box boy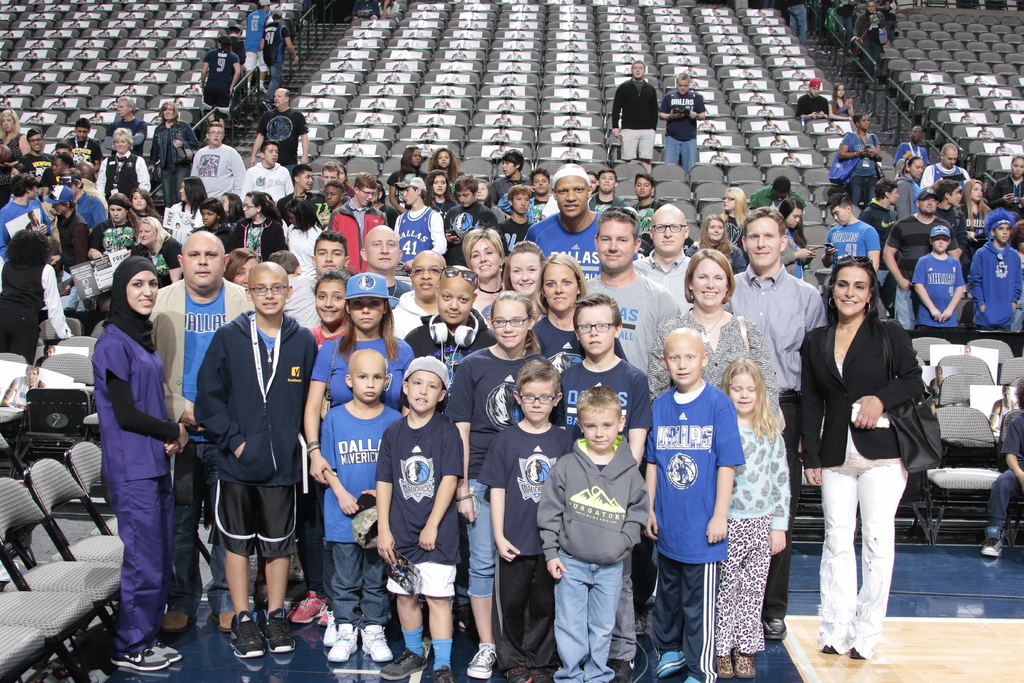
(552,292,661,462)
